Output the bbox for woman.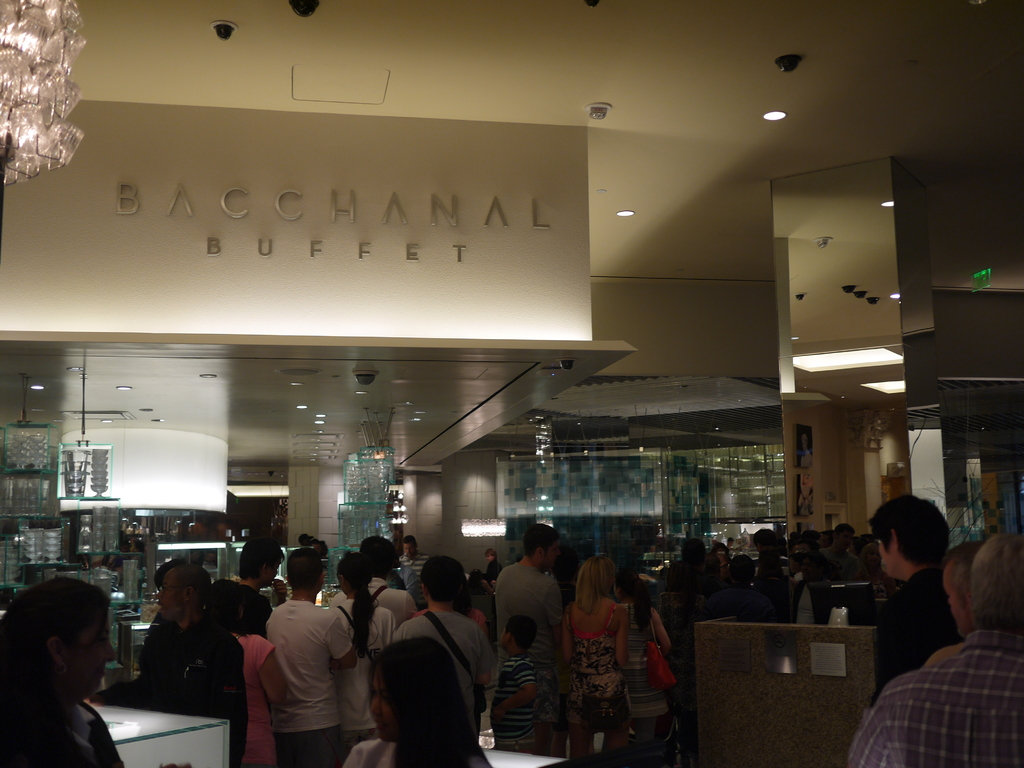
(left=561, top=555, right=624, bottom=764).
